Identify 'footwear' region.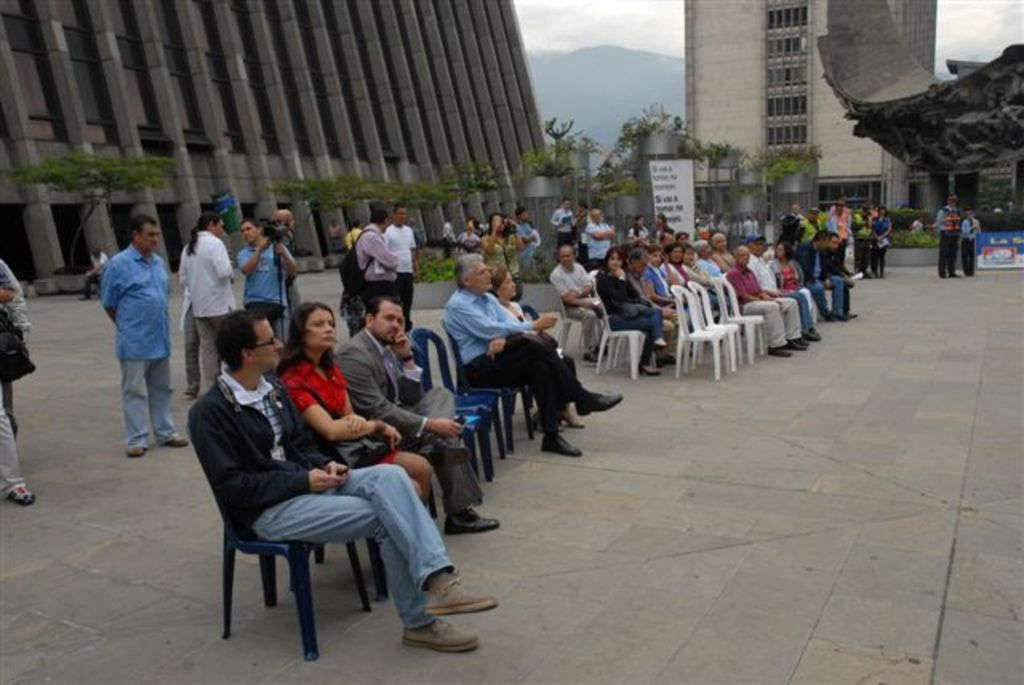
Region: (left=403, top=613, right=480, bottom=651).
